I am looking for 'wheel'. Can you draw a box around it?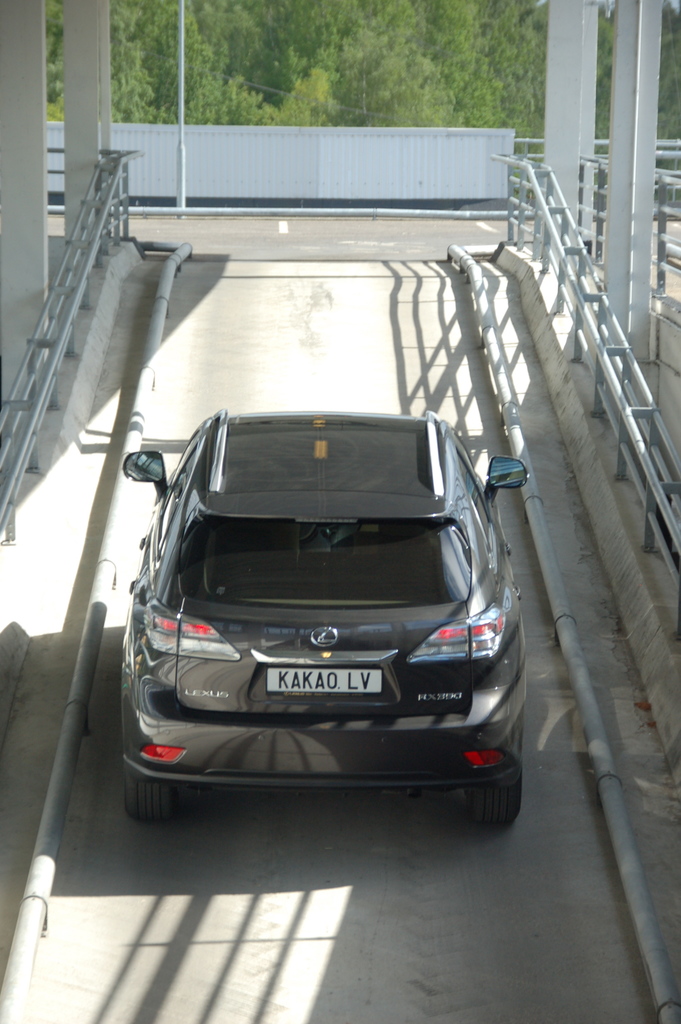
Sure, the bounding box is 462/739/524/831.
